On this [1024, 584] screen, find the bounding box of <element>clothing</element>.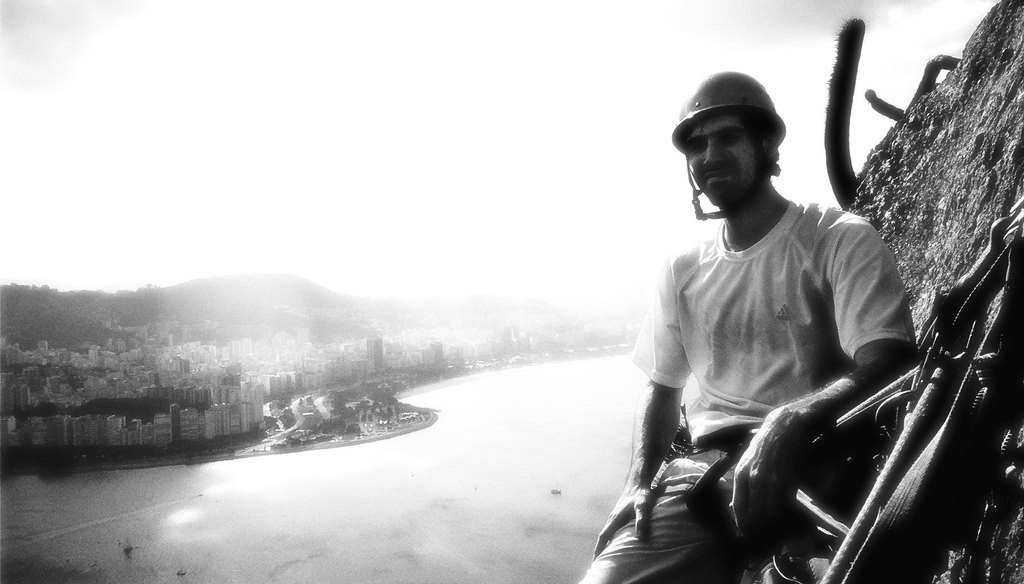
Bounding box: BBox(604, 159, 840, 548).
